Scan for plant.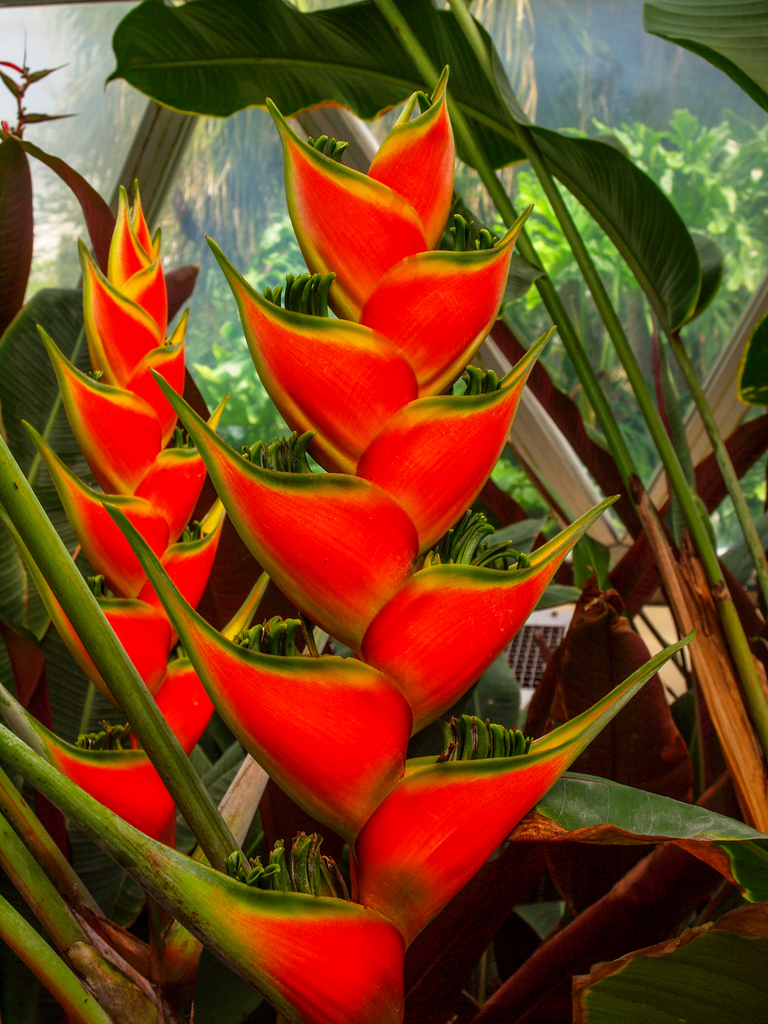
Scan result: <bbox>0, 67, 694, 1023</bbox>.
